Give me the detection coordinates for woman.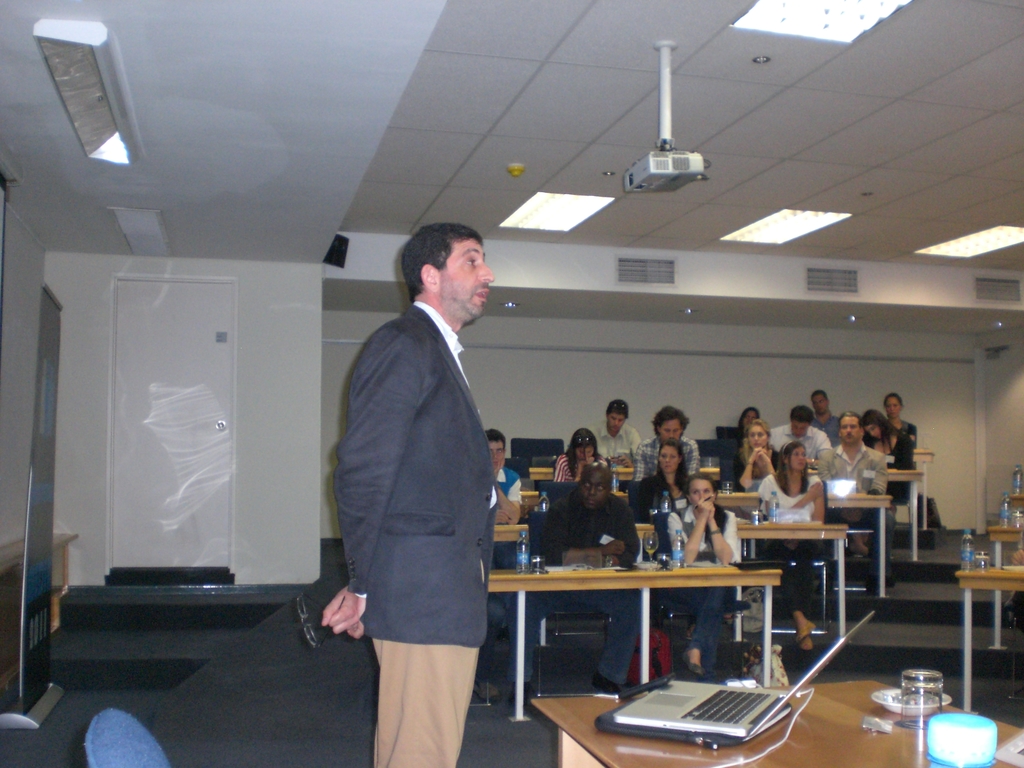
Rect(630, 438, 693, 522).
